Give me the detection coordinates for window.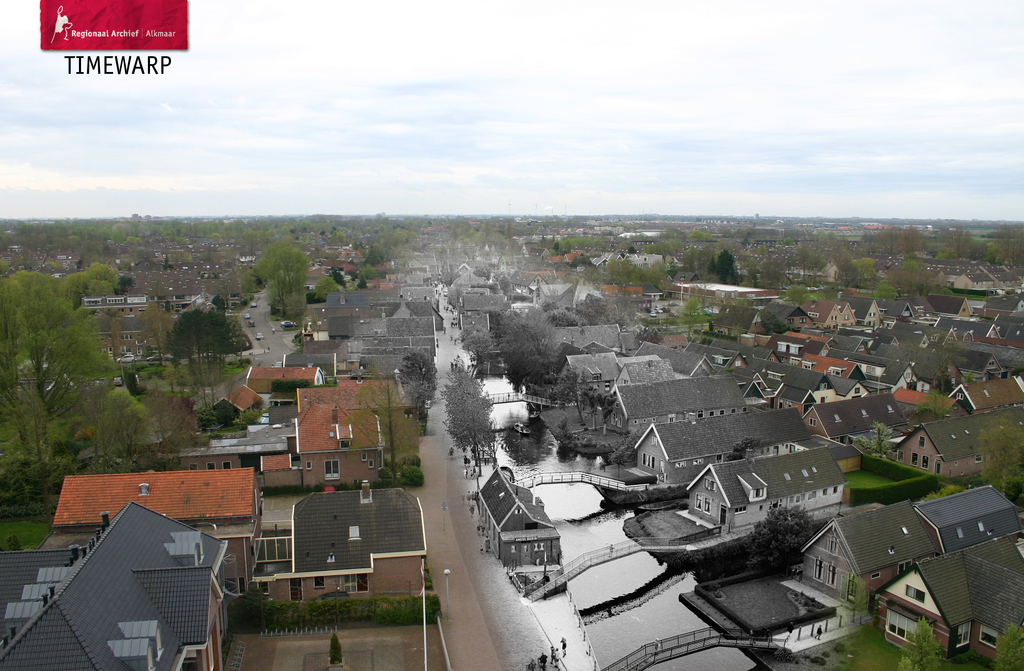
l=801, t=361, r=817, b=369.
